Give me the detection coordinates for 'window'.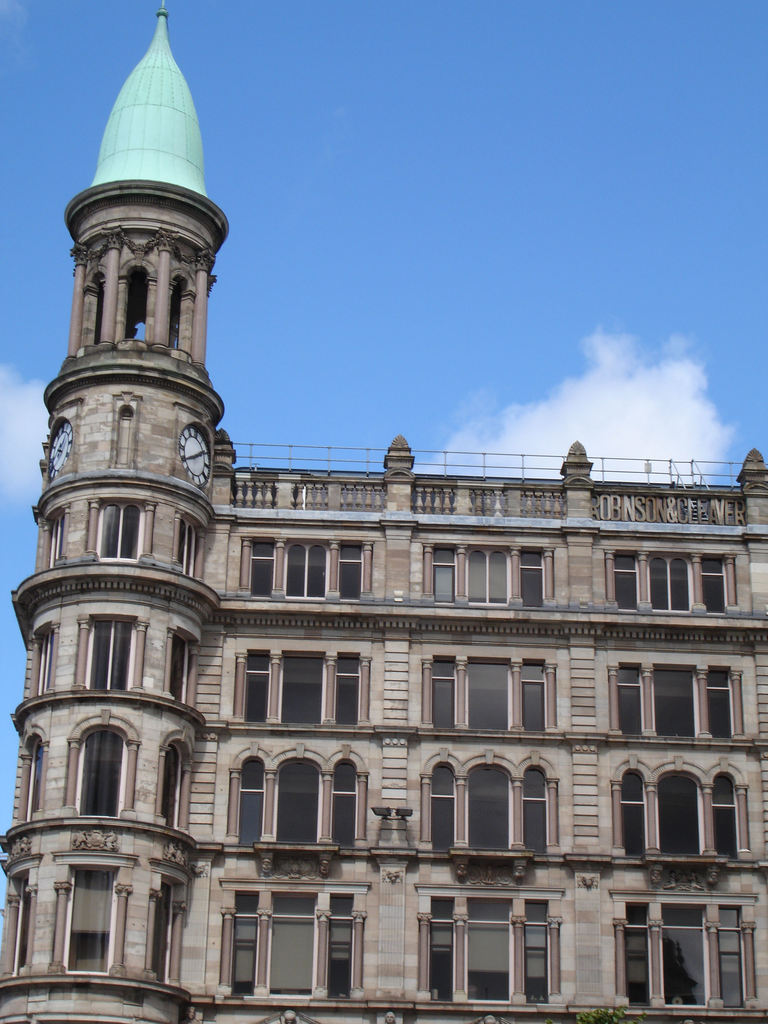
282/655/326/725.
